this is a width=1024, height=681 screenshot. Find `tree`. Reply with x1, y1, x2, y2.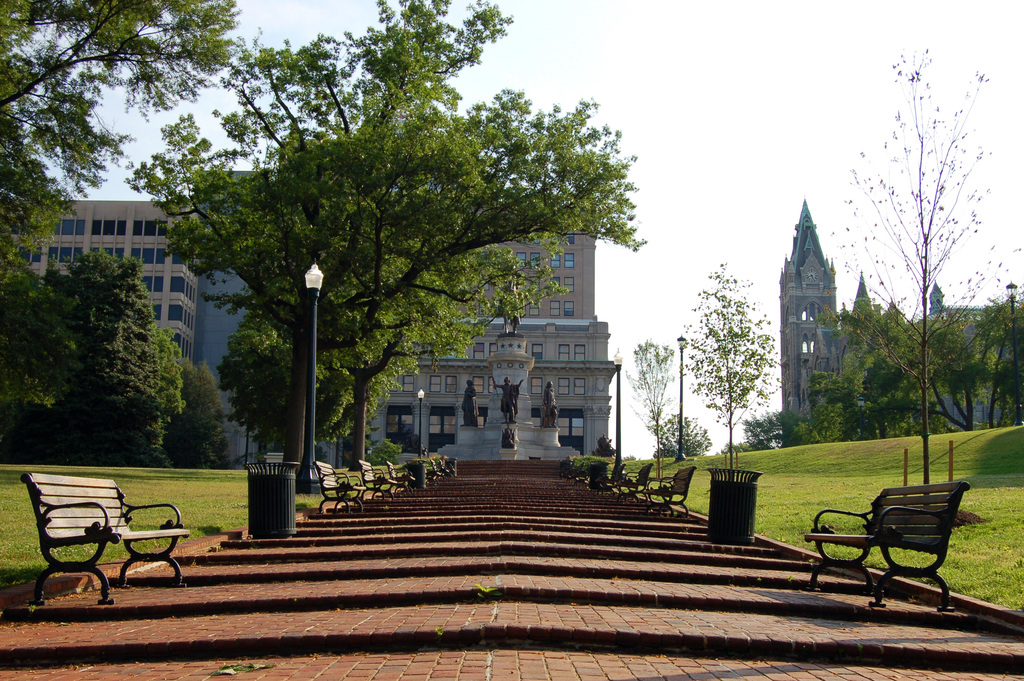
167, 350, 226, 472.
